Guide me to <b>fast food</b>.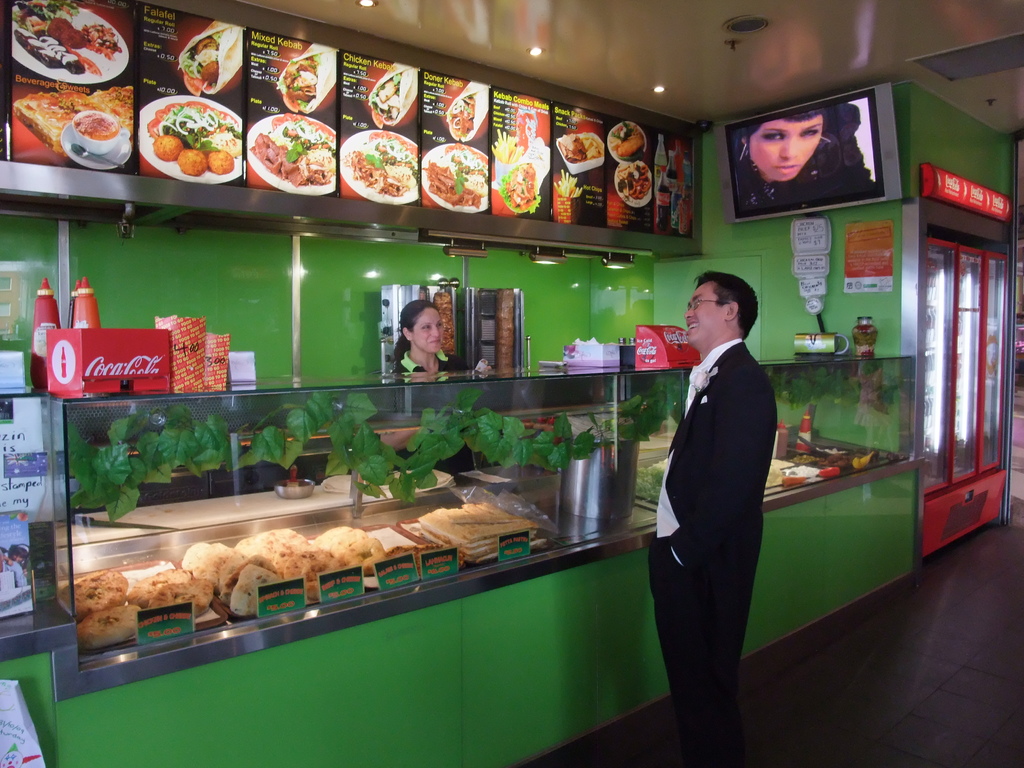
Guidance: x1=448, y1=85, x2=488, y2=139.
